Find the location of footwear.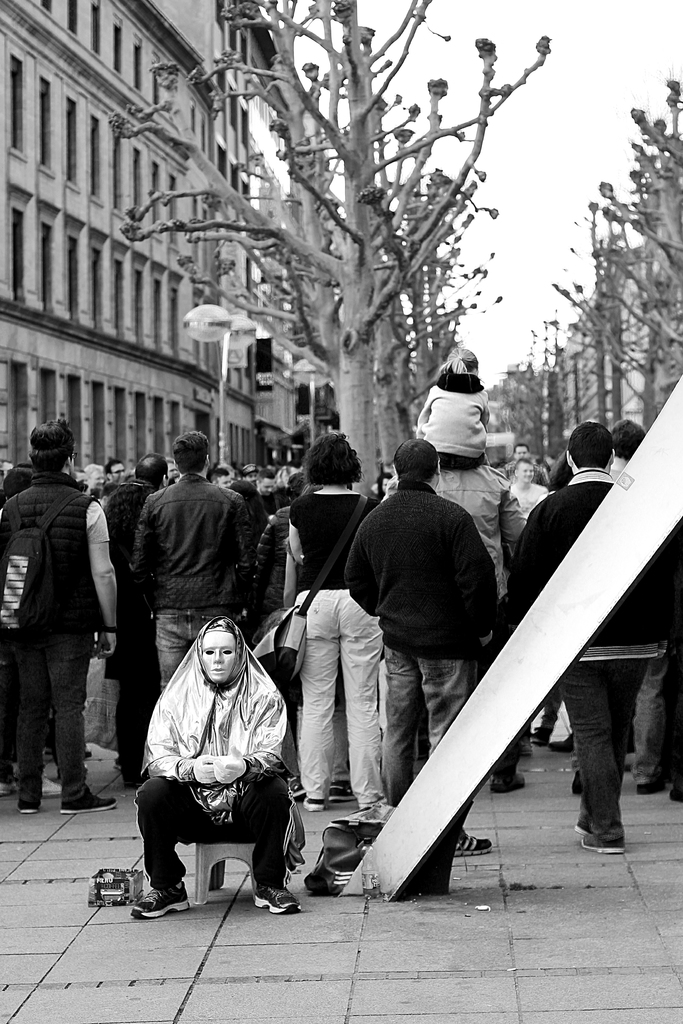
Location: select_region(530, 729, 553, 745).
